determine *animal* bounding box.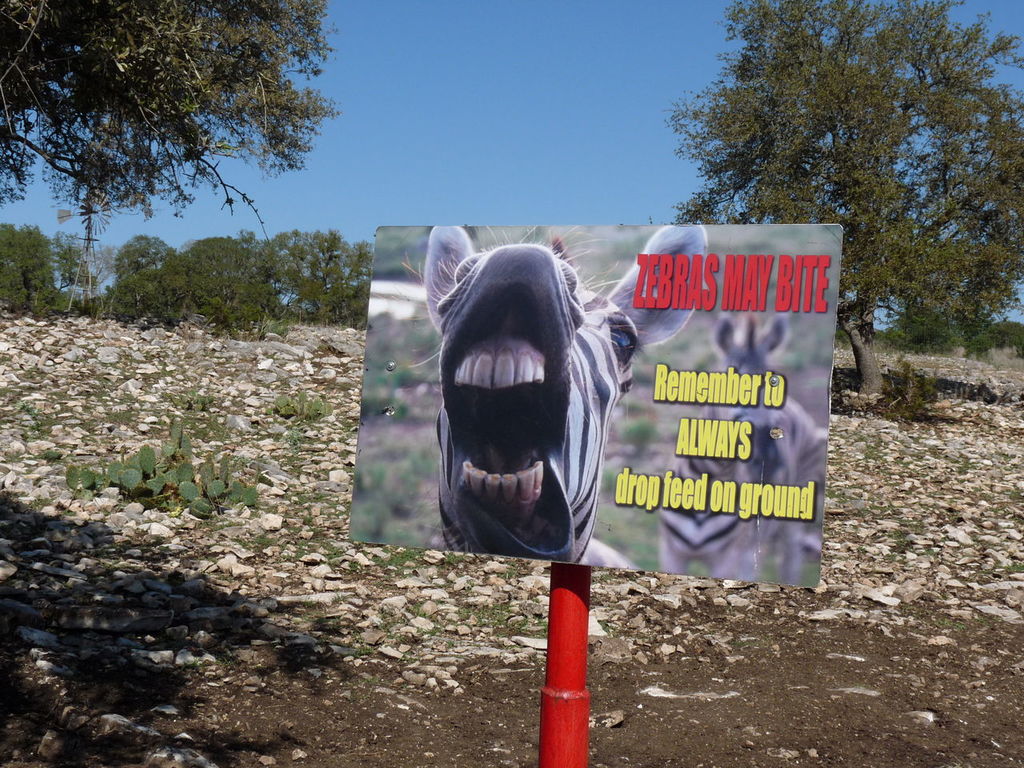
Determined: [417,222,711,568].
